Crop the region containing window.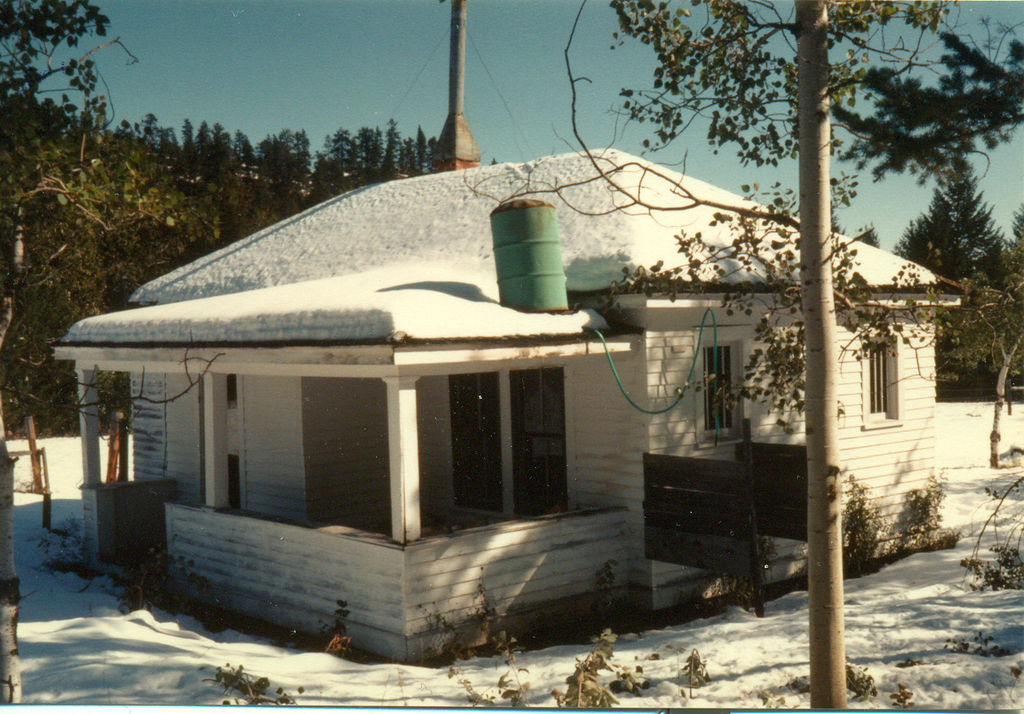
Crop region: 859,321,901,433.
